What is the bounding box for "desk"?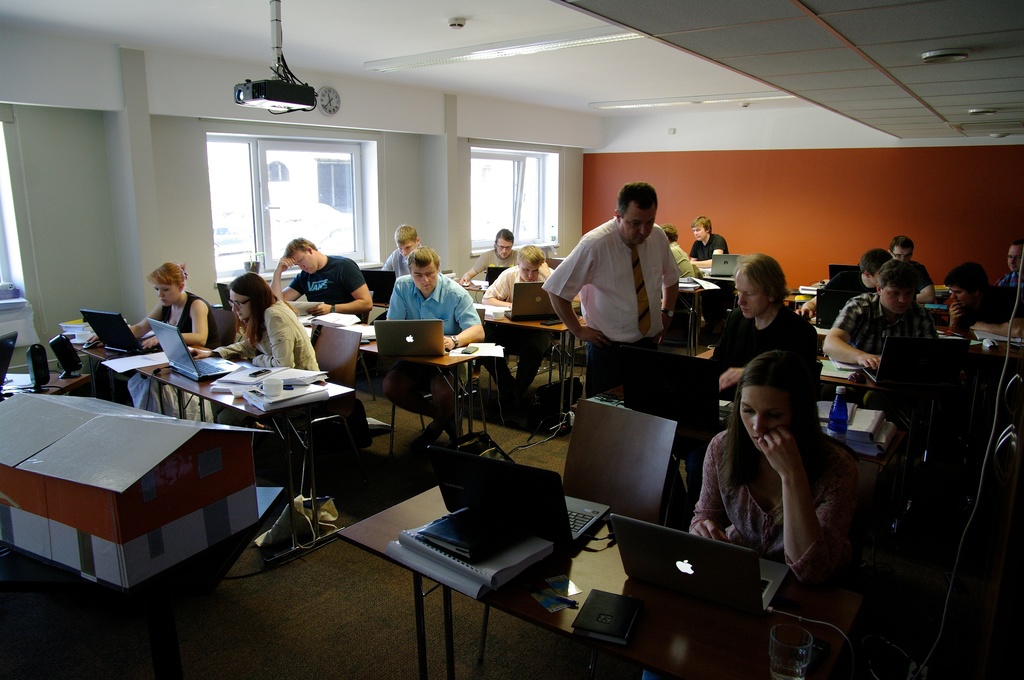
bbox=(339, 486, 796, 674).
